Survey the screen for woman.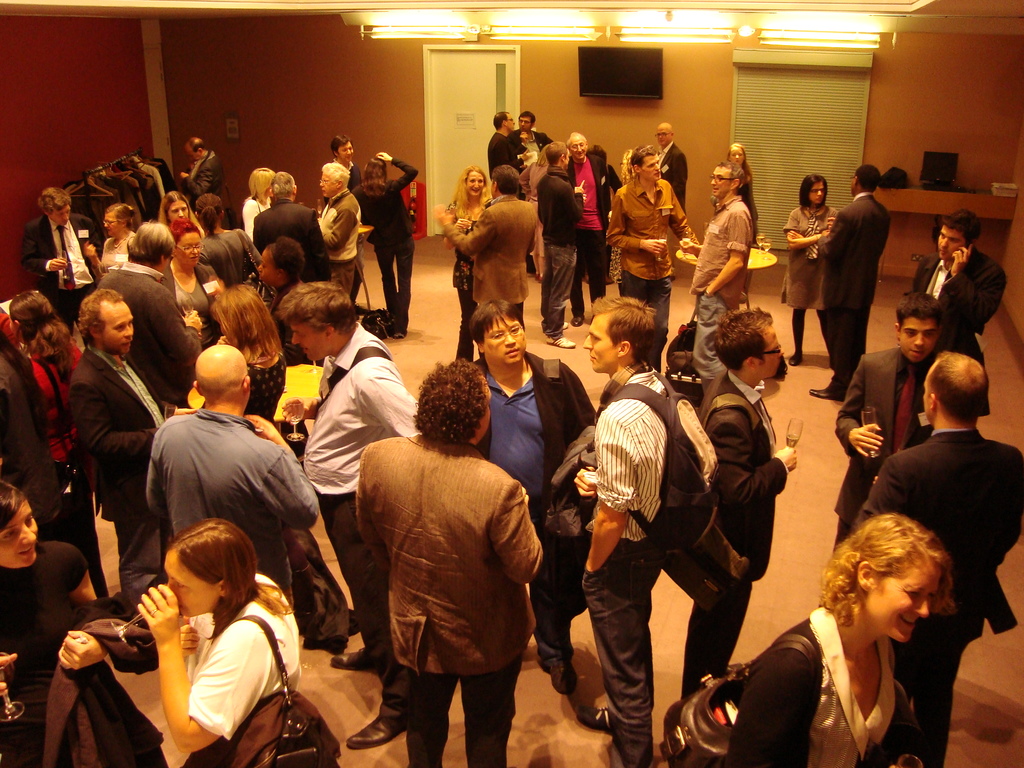
Survey found: bbox=(521, 145, 551, 281).
